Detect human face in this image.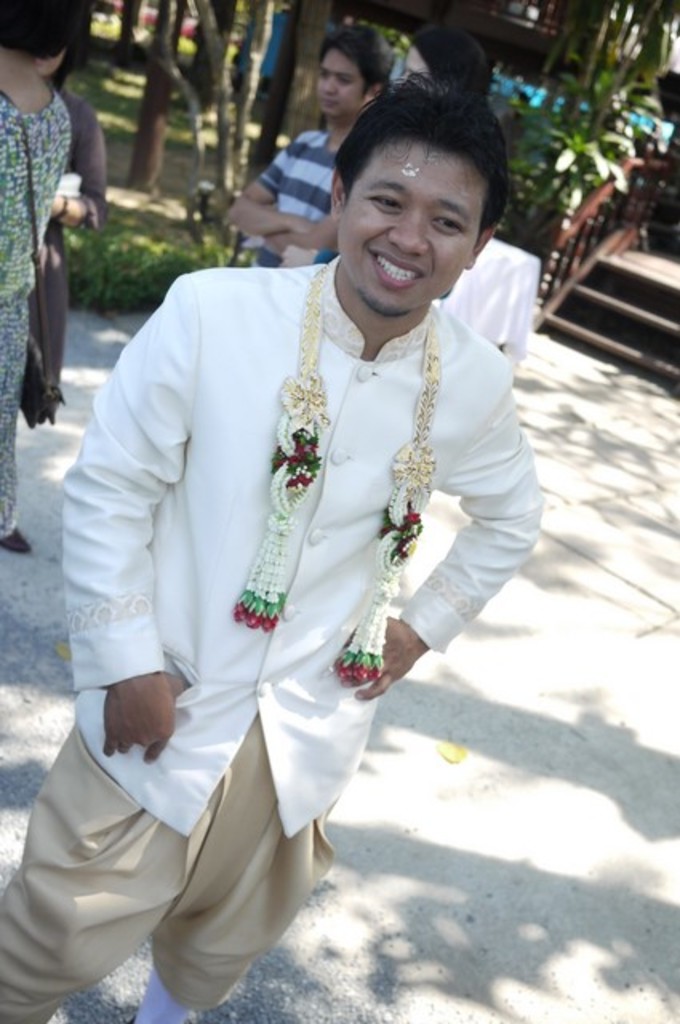
Detection: pyautogui.locateOnScreen(342, 146, 480, 315).
